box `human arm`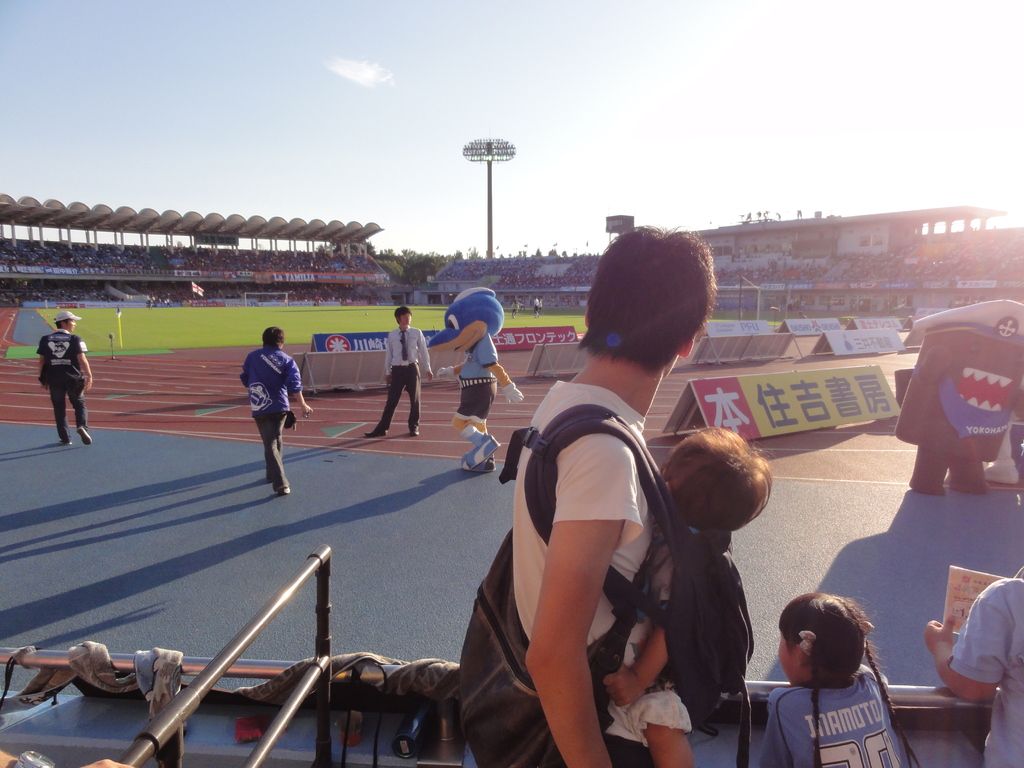
(x1=285, y1=353, x2=313, y2=418)
